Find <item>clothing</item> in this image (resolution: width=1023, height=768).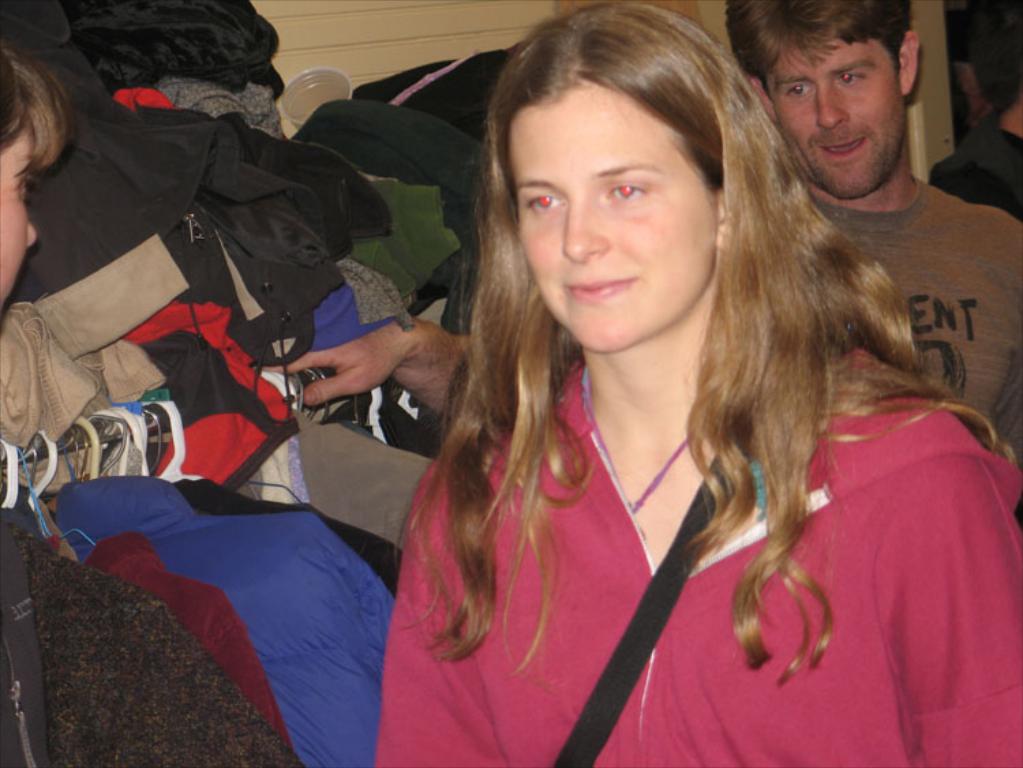
[x1=809, y1=166, x2=1022, y2=452].
